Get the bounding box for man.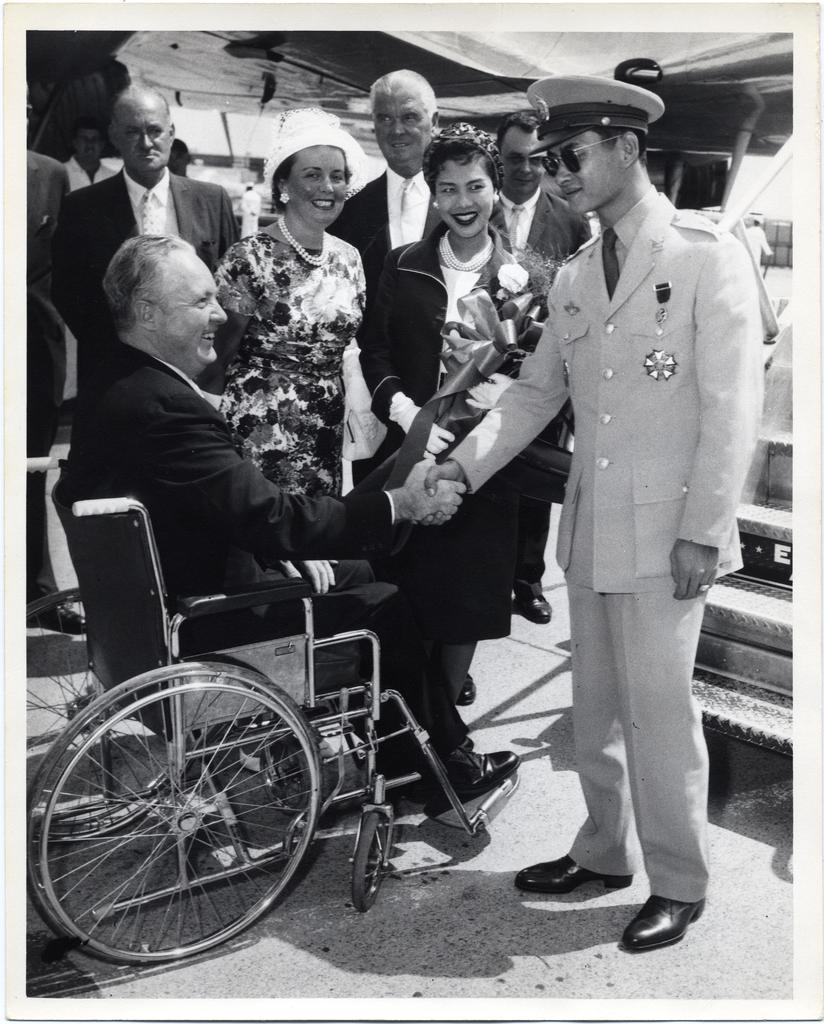
detection(331, 63, 516, 298).
